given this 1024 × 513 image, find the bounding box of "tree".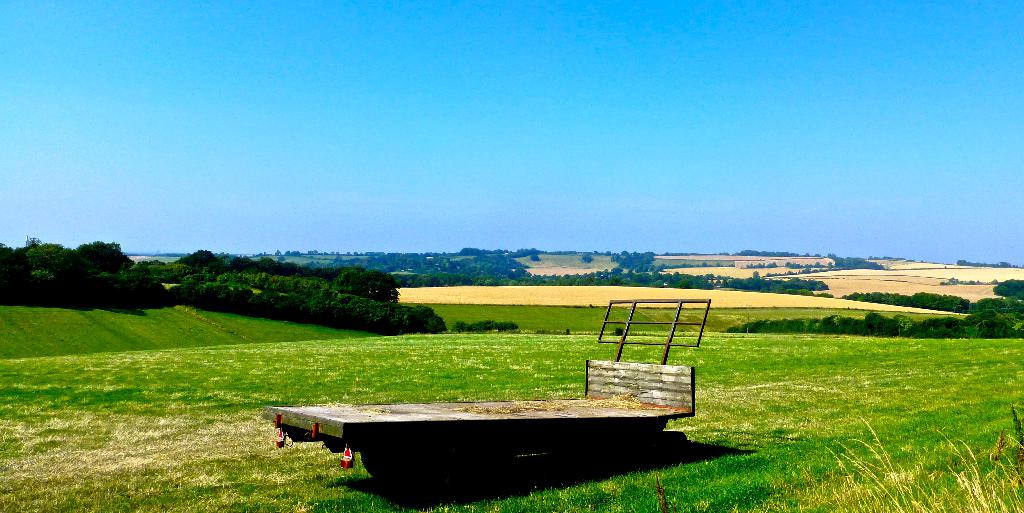
[x1=183, y1=248, x2=221, y2=278].
